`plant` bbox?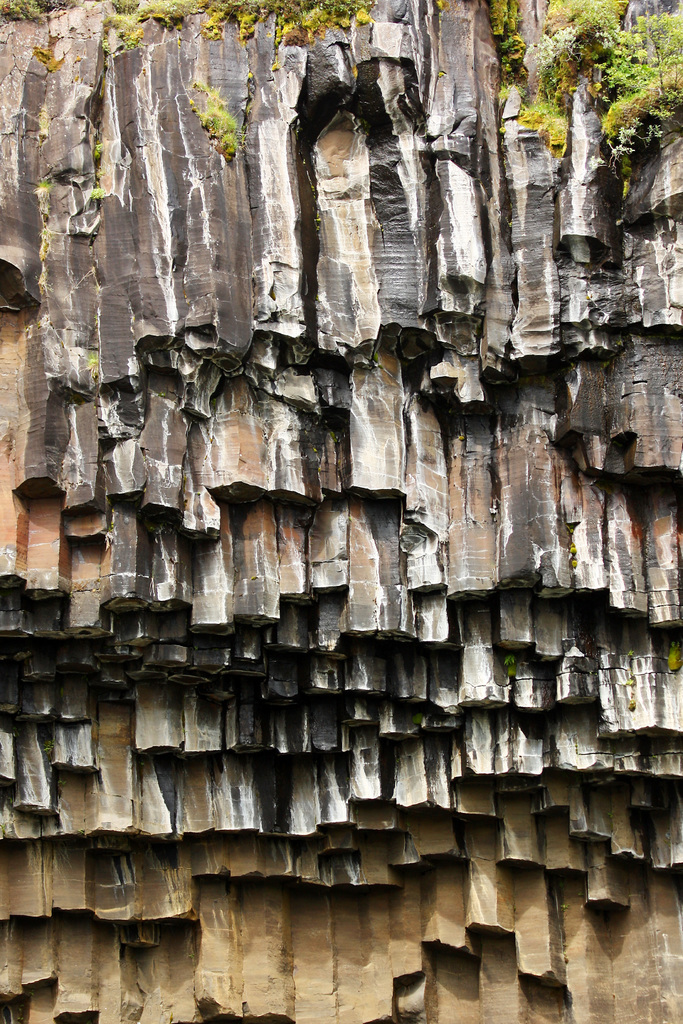
(x1=31, y1=179, x2=54, y2=291)
